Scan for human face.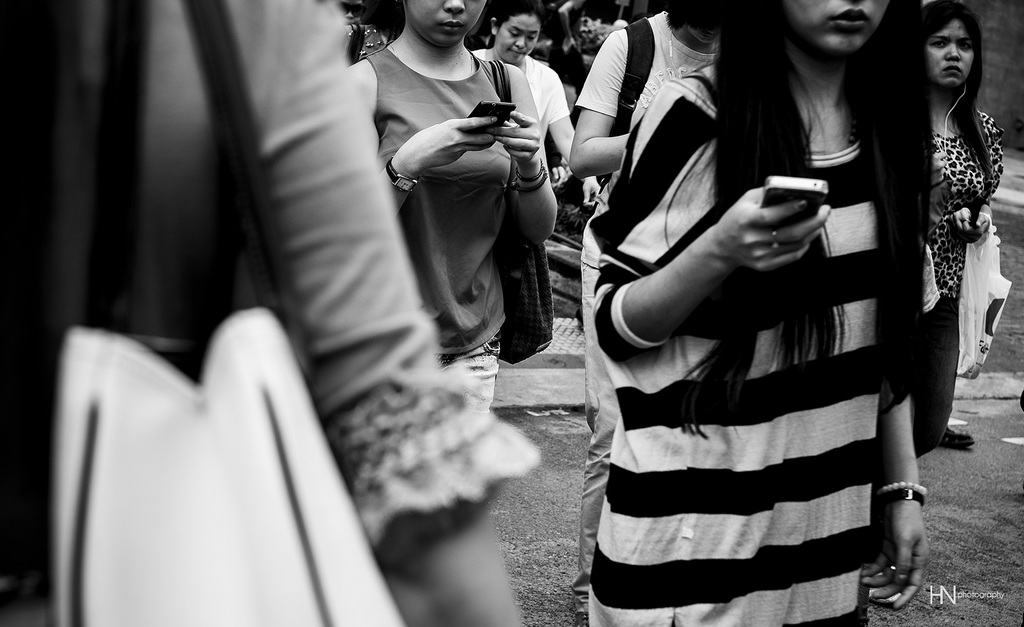
Scan result: (left=788, top=0, right=886, bottom=54).
